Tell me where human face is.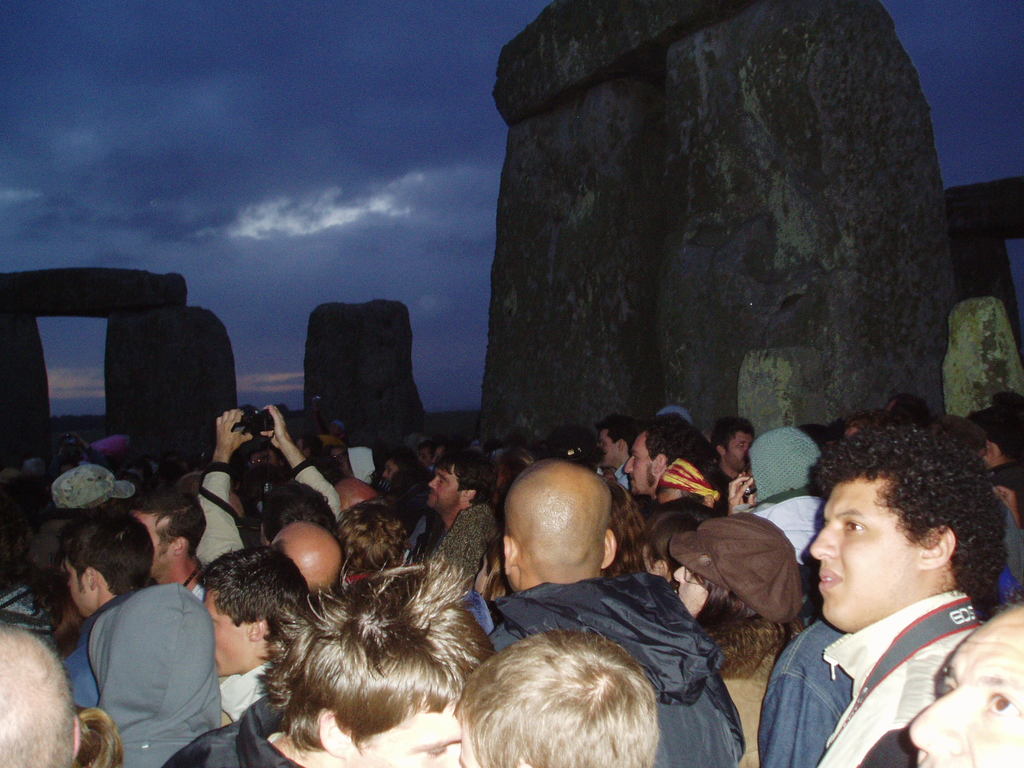
human face is at bbox=(381, 461, 400, 482).
